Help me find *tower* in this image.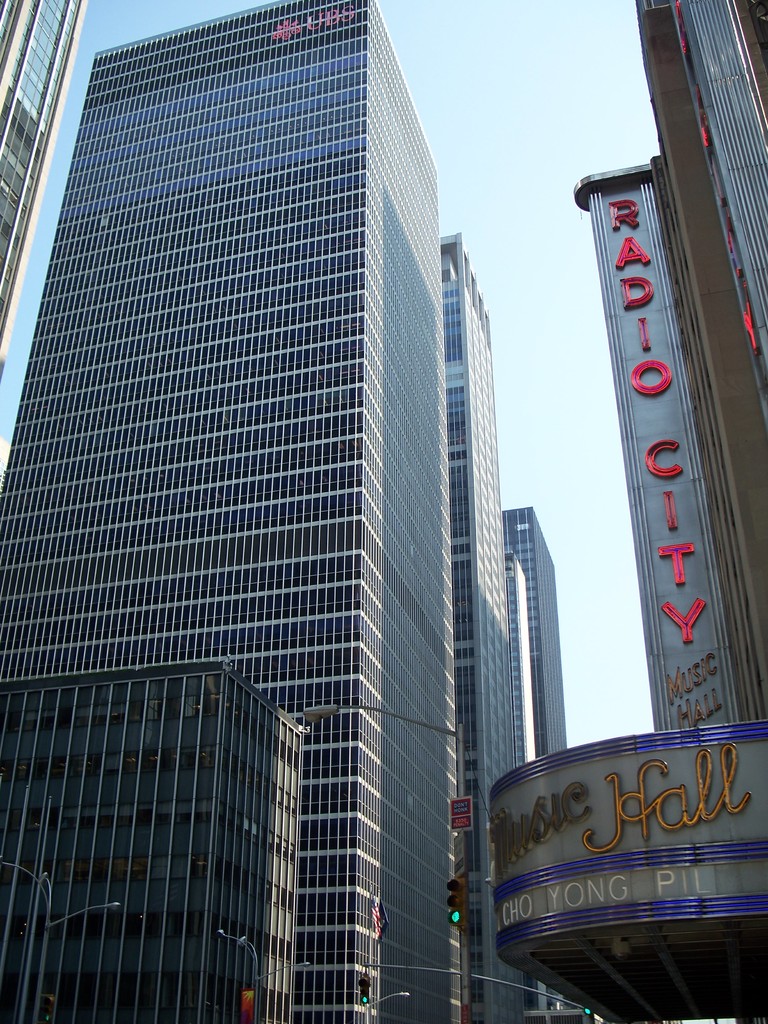
Found it: [left=577, top=157, right=752, bottom=722].
